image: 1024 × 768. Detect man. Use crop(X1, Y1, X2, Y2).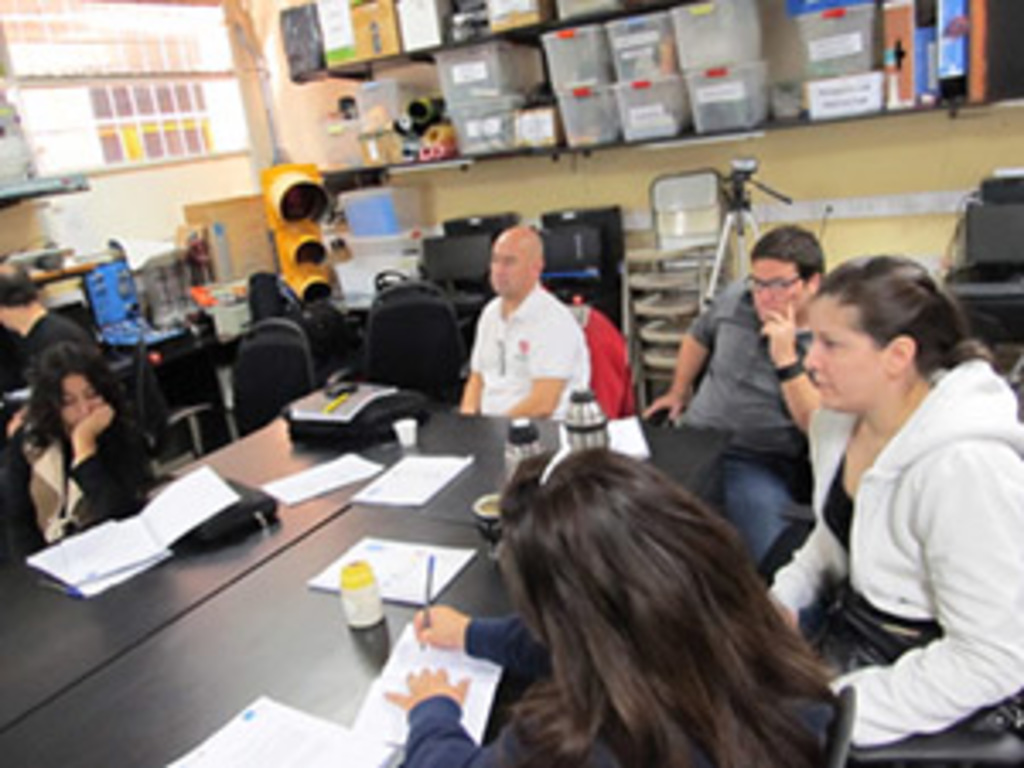
crop(0, 256, 102, 444).
